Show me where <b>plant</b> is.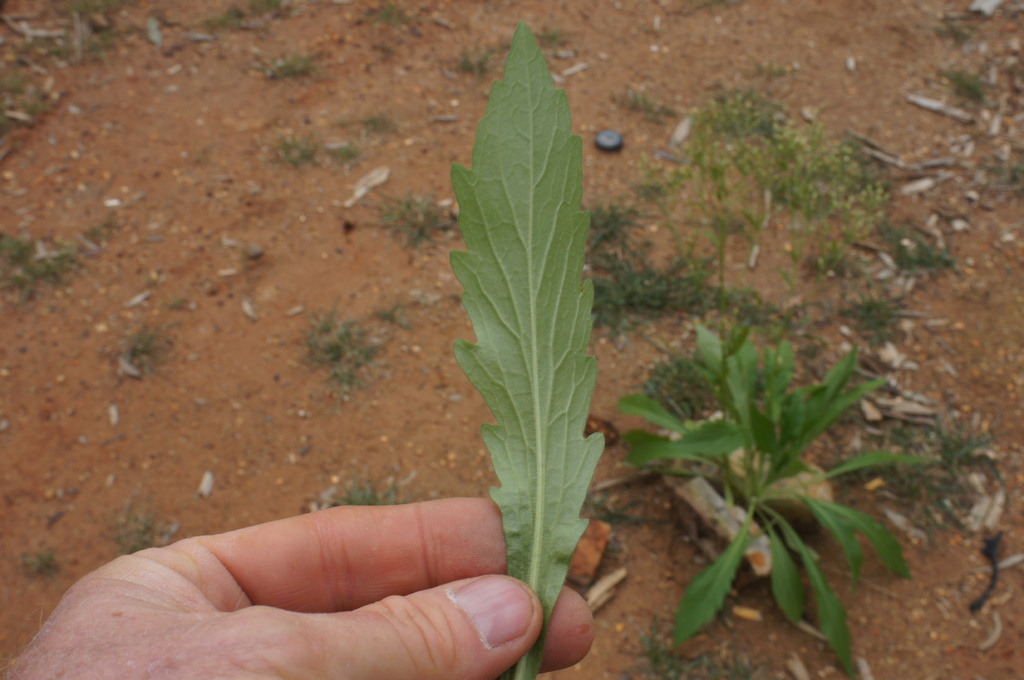
<b>plant</b> is at BBox(0, 229, 79, 287).
